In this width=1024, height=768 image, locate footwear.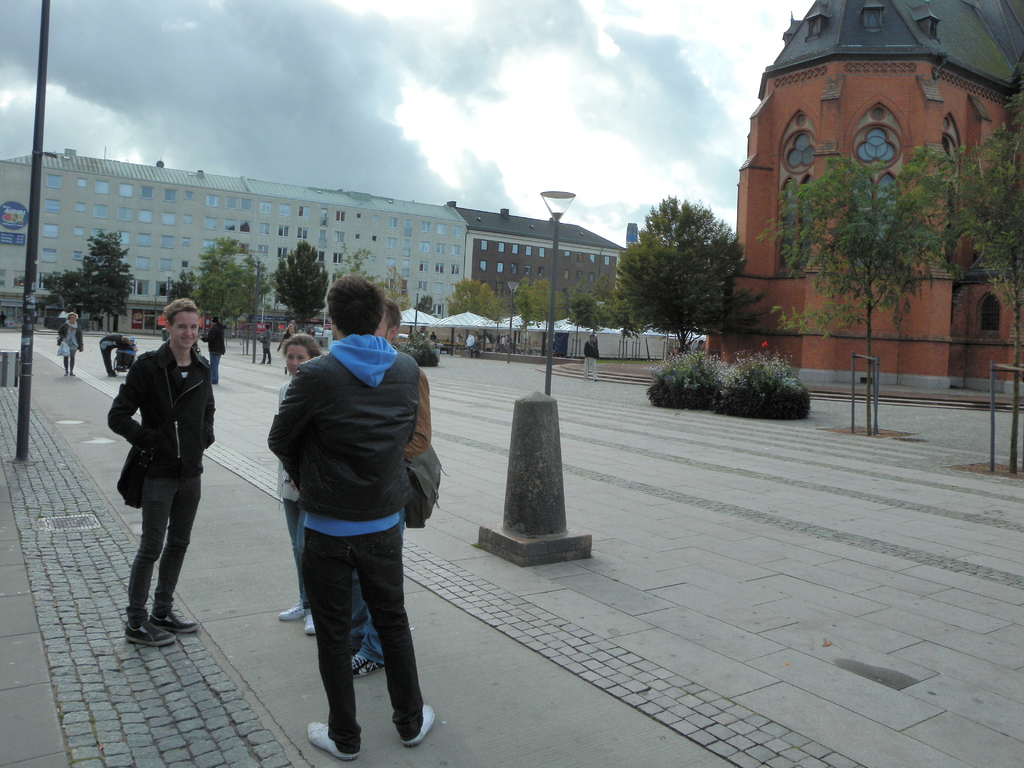
Bounding box: bbox=(351, 653, 381, 675).
